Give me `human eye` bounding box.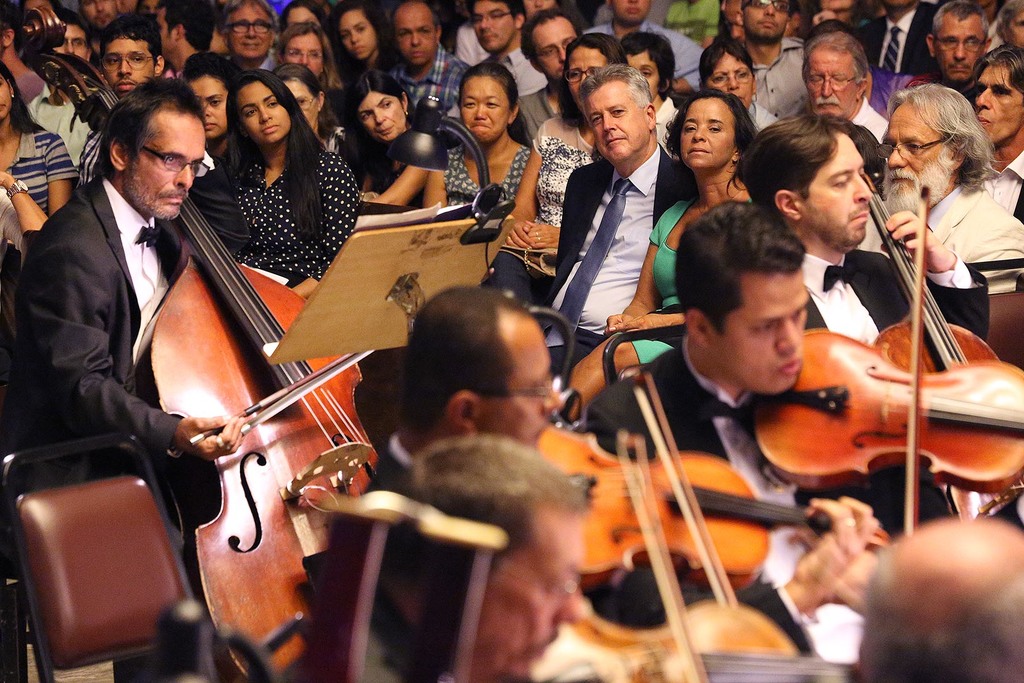
detection(157, 156, 181, 165).
